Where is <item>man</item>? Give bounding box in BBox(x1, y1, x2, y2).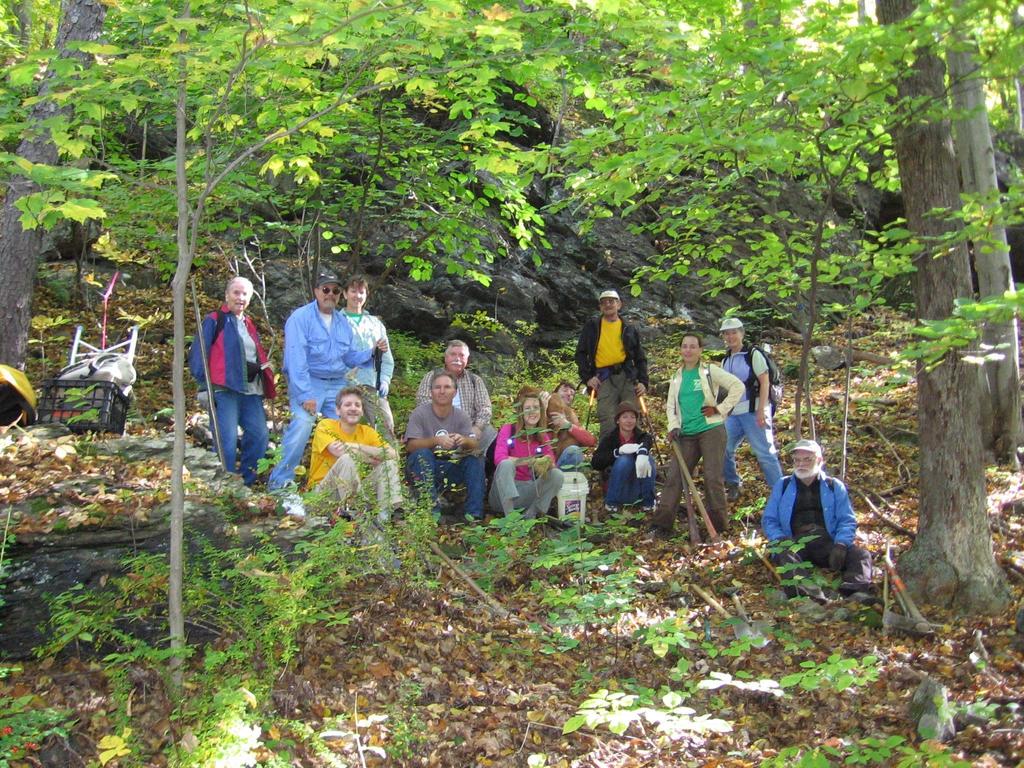
BBox(402, 371, 488, 526).
